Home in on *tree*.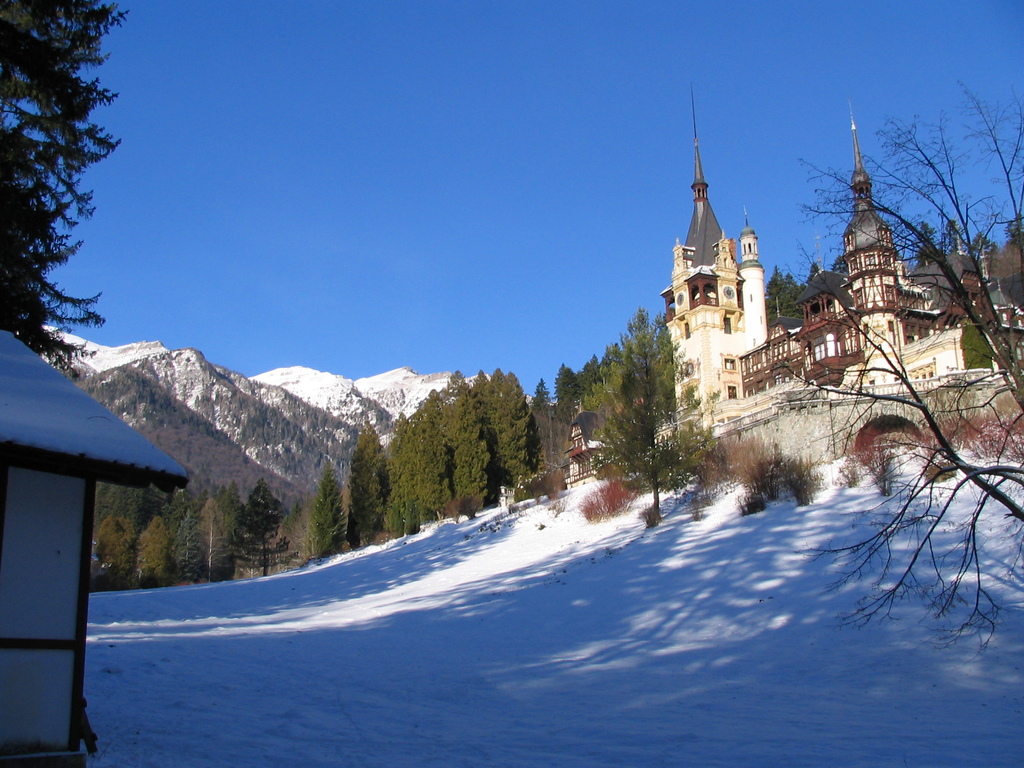
Homed in at [778,71,1023,637].
